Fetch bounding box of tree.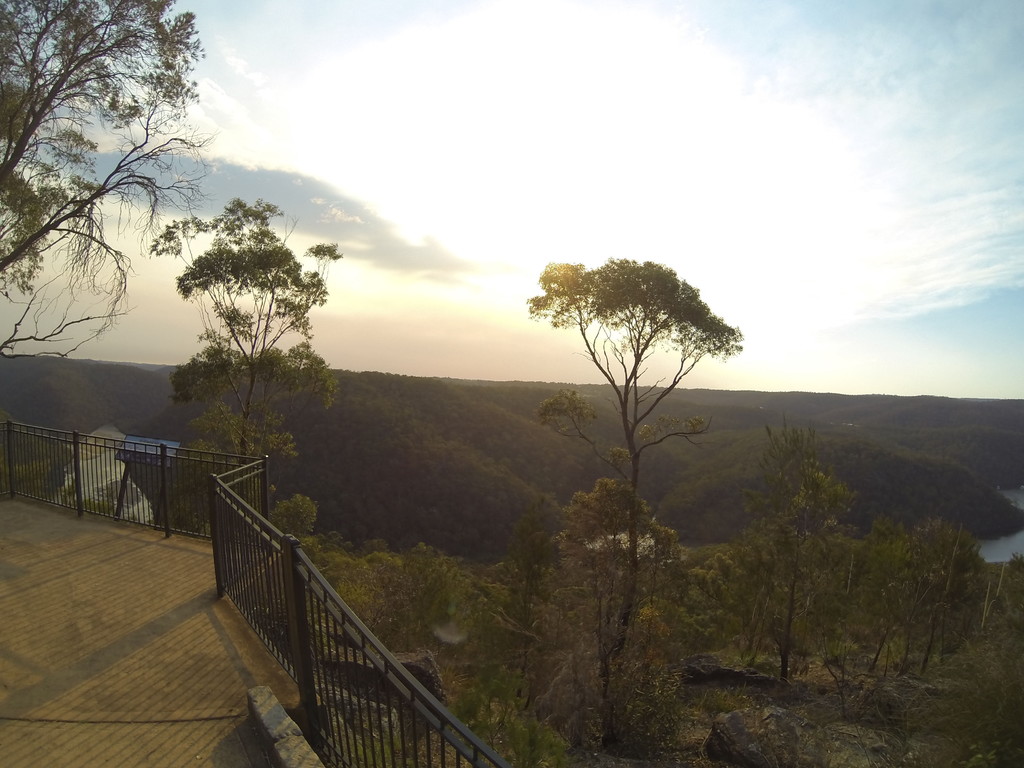
Bbox: (0, 0, 205, 368).
